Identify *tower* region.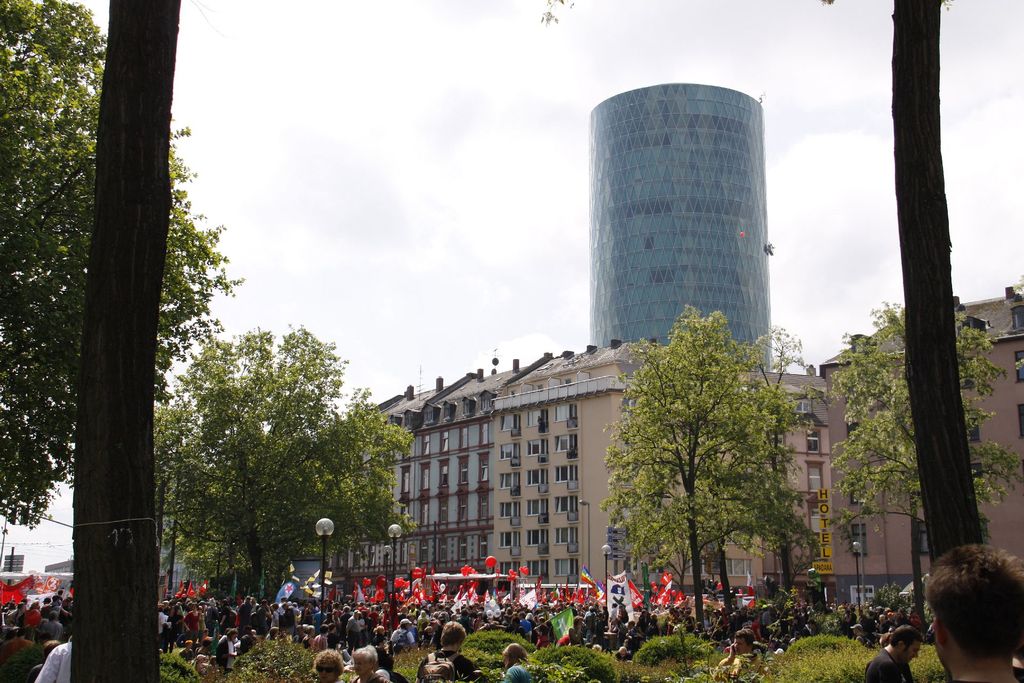
Region: 557 86 805 357.
